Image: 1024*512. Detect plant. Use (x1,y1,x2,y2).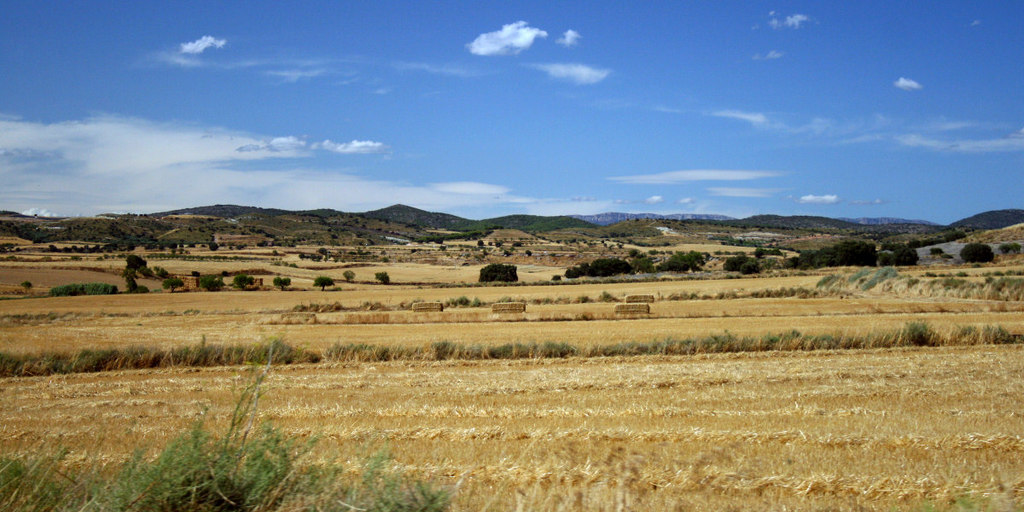
(503,253,510,259).
